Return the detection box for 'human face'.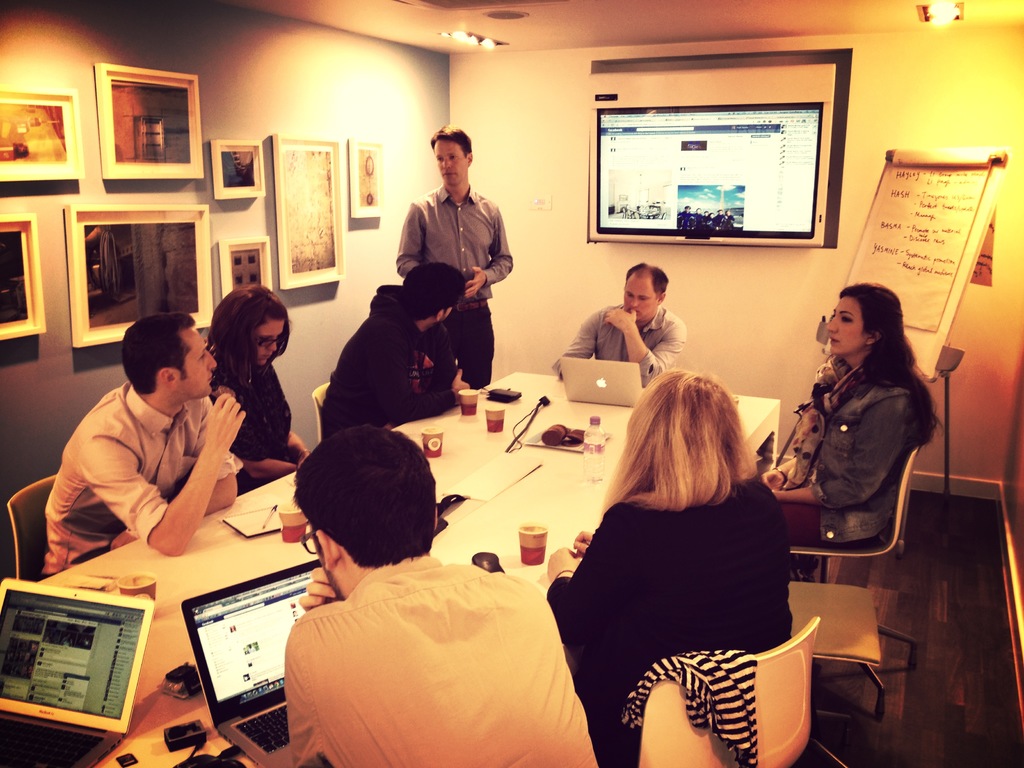
bbox=[253, 321, 285, 365].
